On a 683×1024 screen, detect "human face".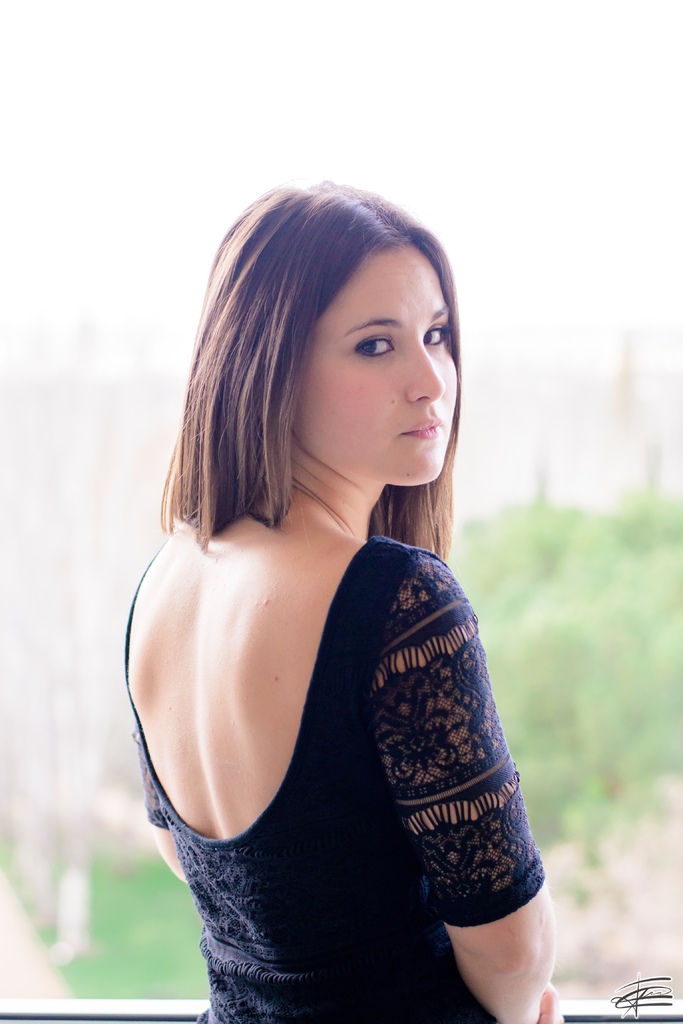
region(299, 246, 457, 484).
